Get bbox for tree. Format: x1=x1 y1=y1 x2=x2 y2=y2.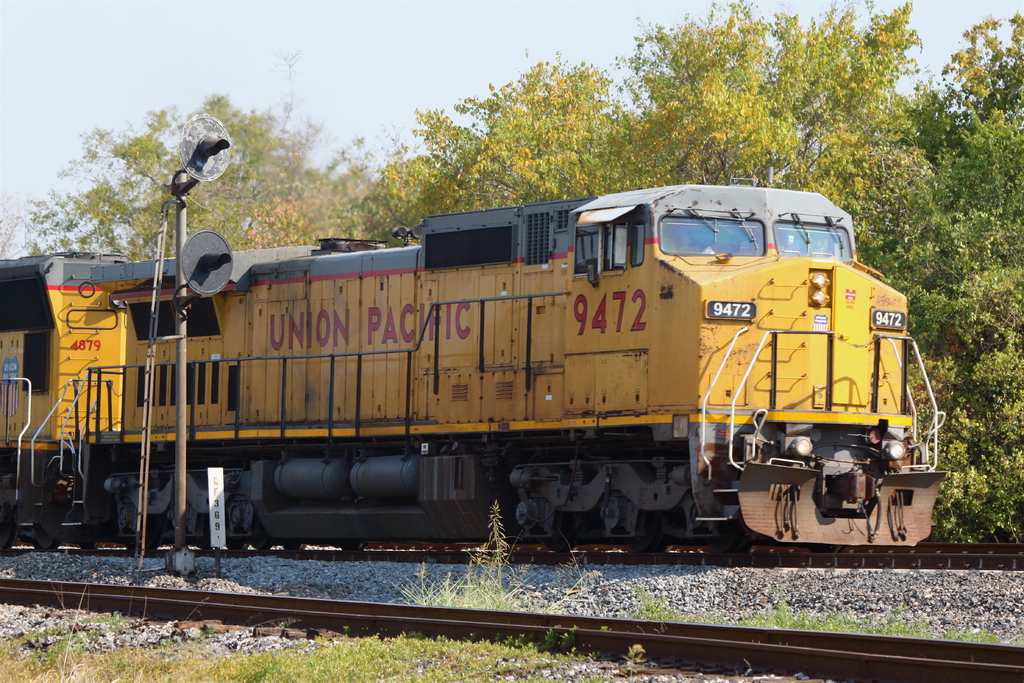
x1=622 y1=1 x2=932 y2=190.
